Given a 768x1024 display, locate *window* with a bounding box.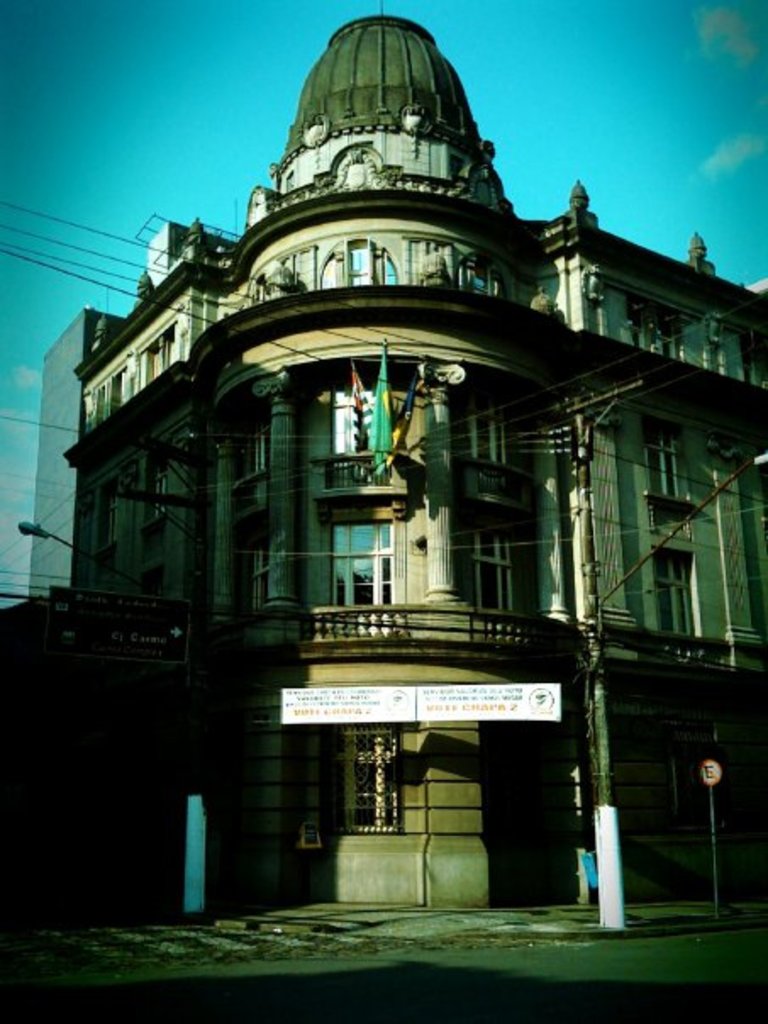
Located: box(643, 420, 685, 495).
